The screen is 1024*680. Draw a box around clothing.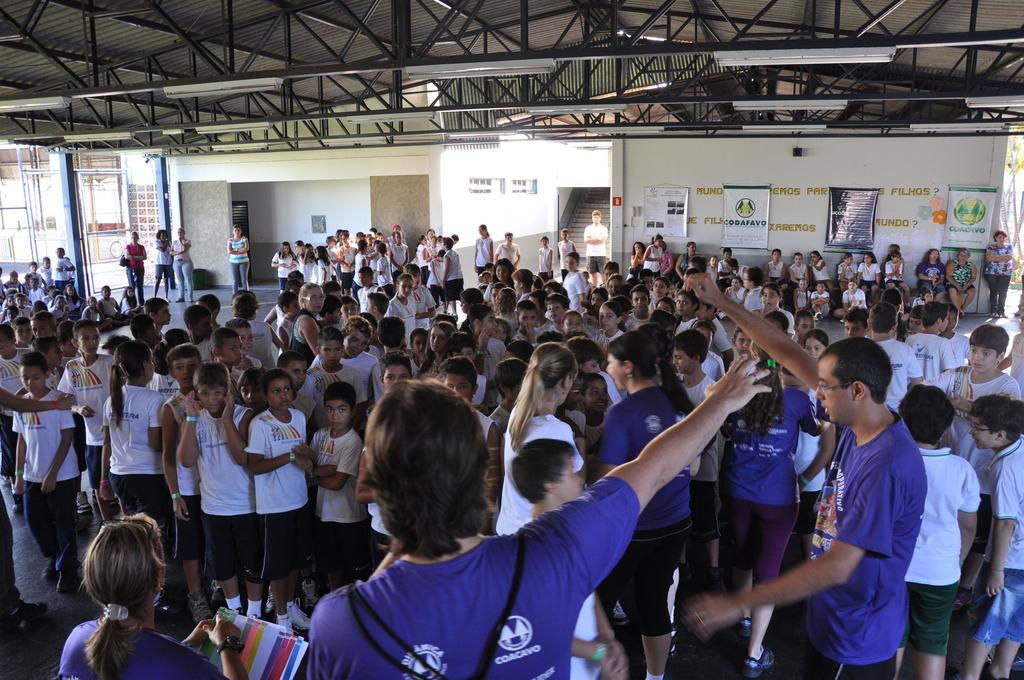
locate(124, 245, 147, 301).
